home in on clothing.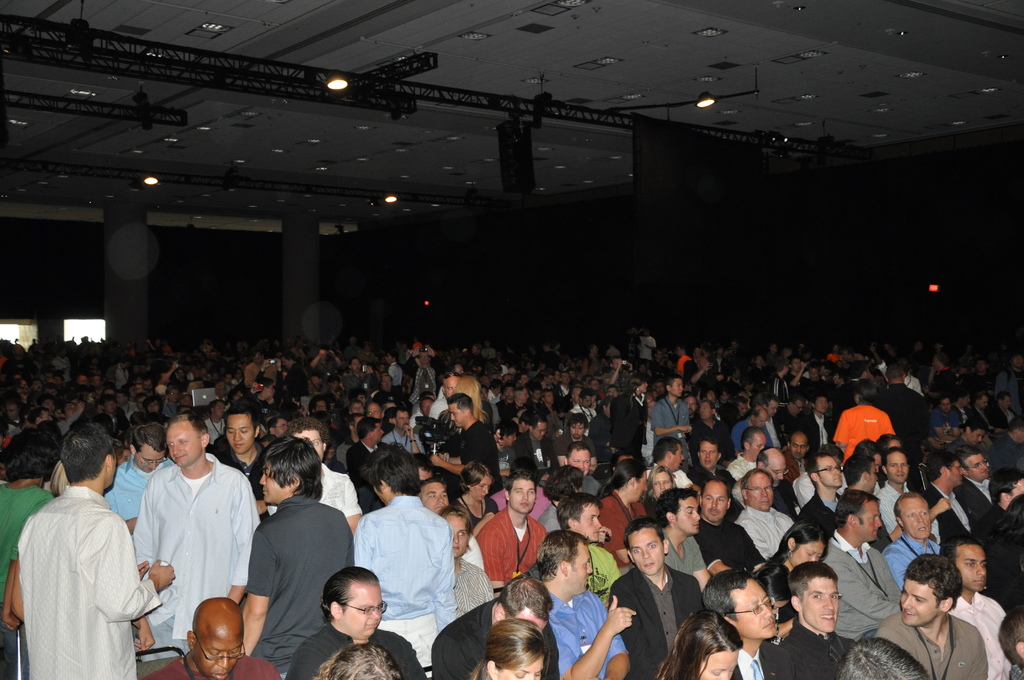
Homed in at [693,457,735,494].
